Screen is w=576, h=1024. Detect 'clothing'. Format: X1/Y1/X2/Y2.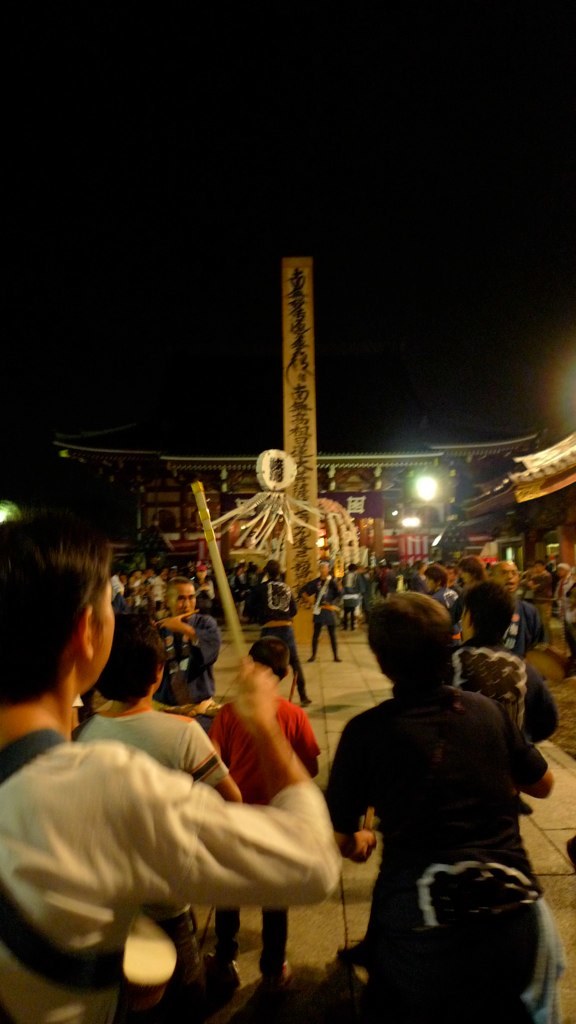
534/579/559/615.
